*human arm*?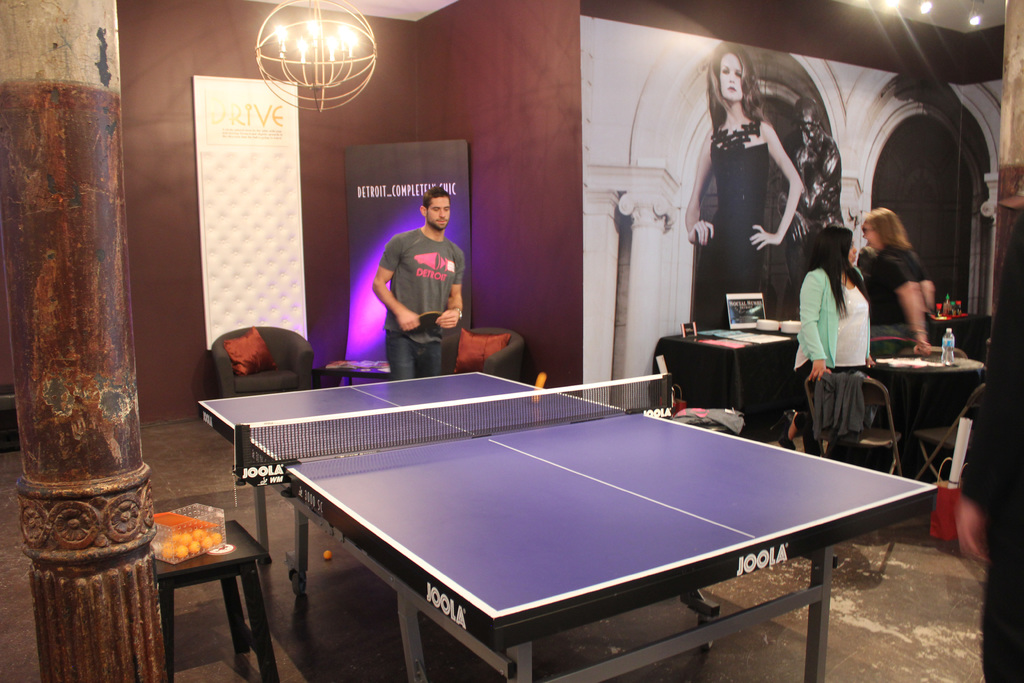
BBox(797, 270, 837, 381)
